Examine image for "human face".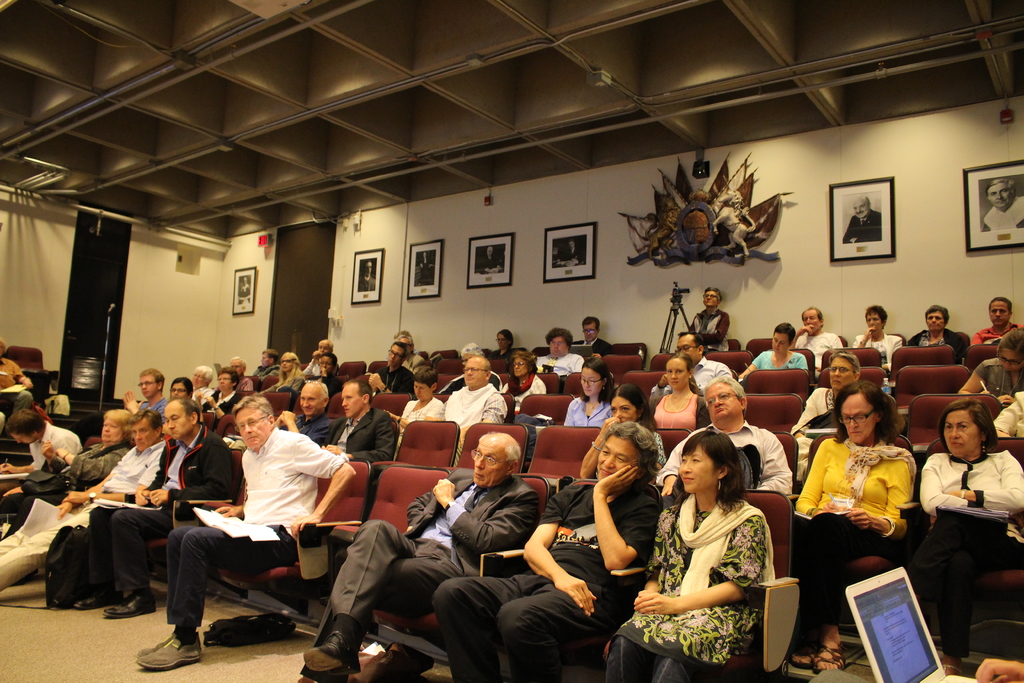
Examination result: box=[397, 340, 410, 352].
